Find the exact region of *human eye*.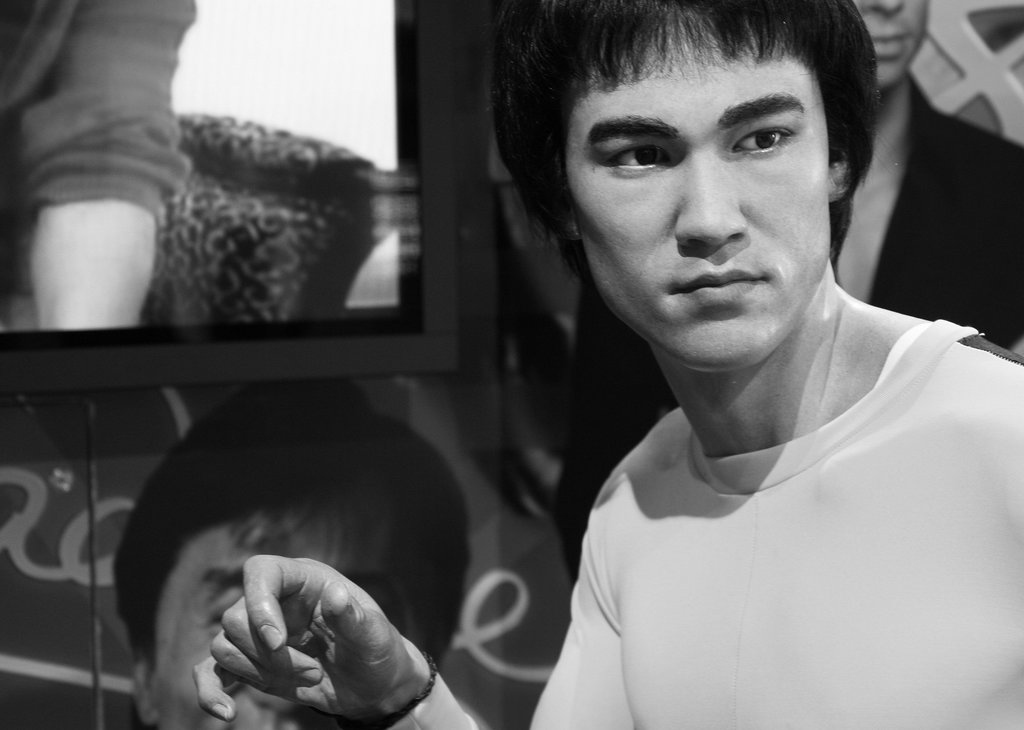
Exact region: bbox=[601, 106, 696, 184].
